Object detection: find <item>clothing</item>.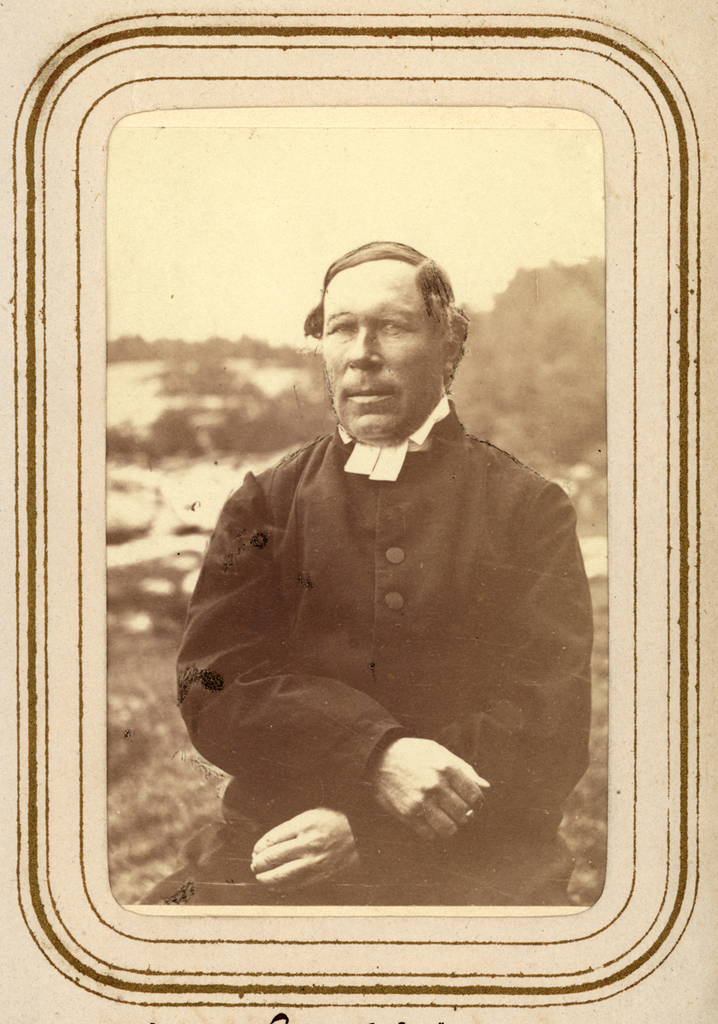
(161, 375, 610, 880).
